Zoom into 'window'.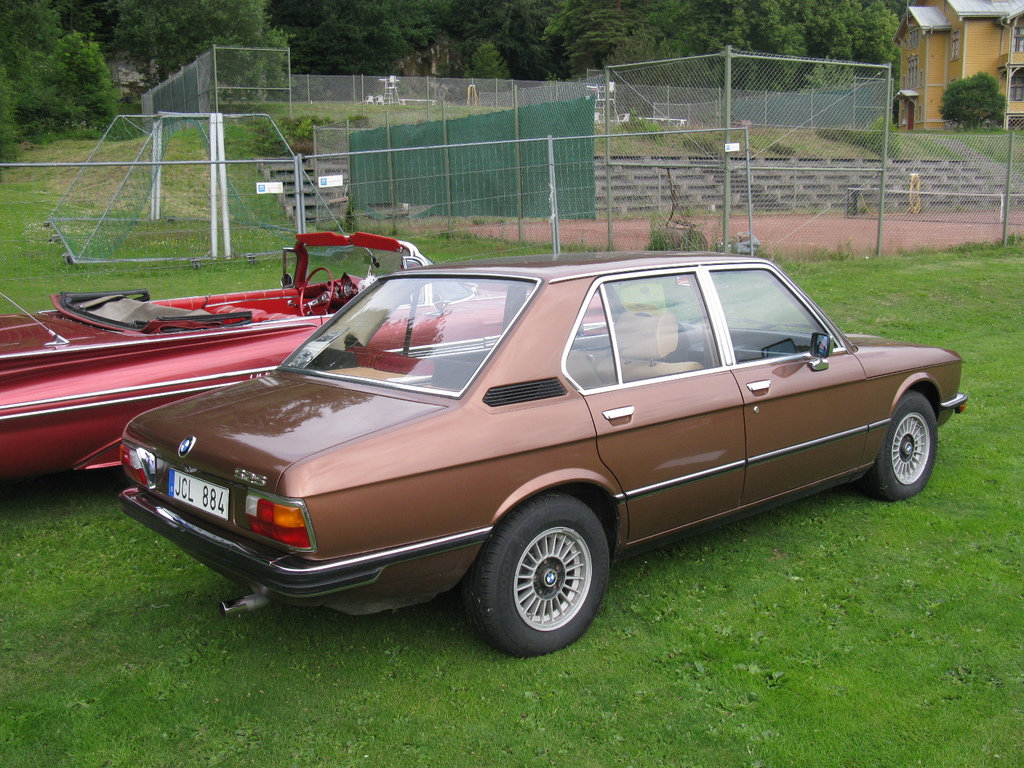
Zoom target: (left=714, top=267, right=838, bottom=367).
